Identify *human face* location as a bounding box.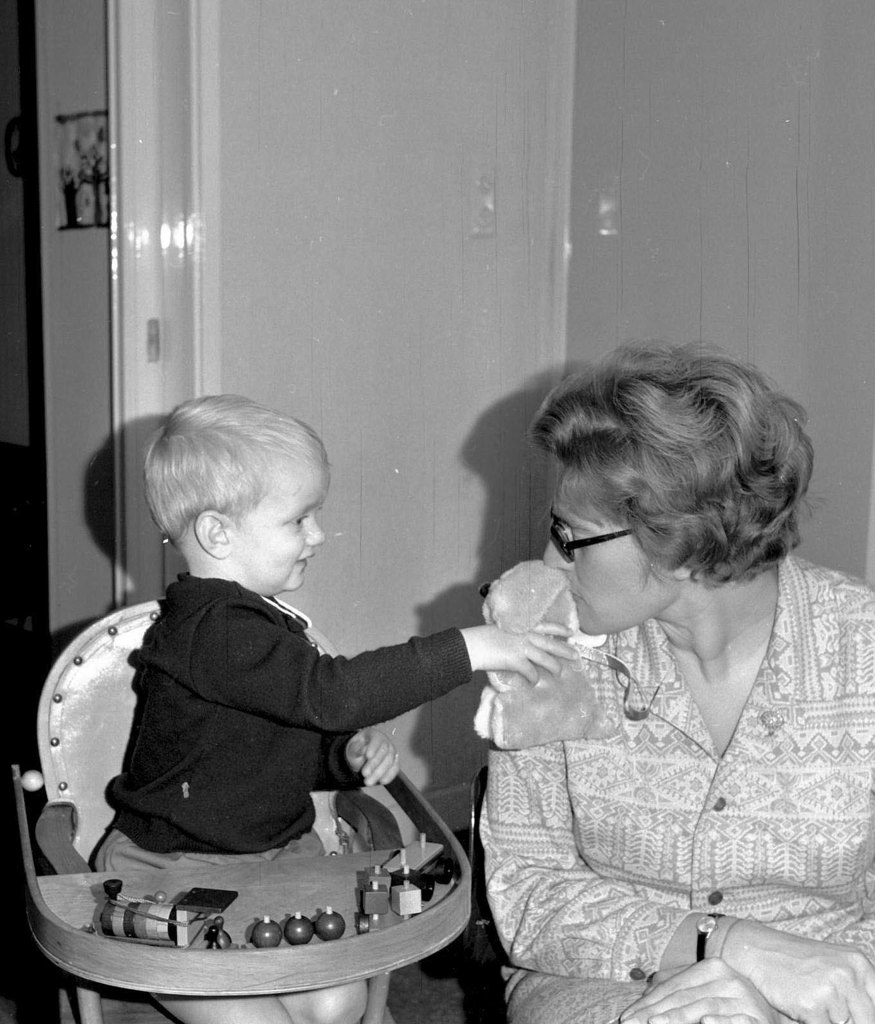
x1=235 y1=464 x2=328 y2=594.
